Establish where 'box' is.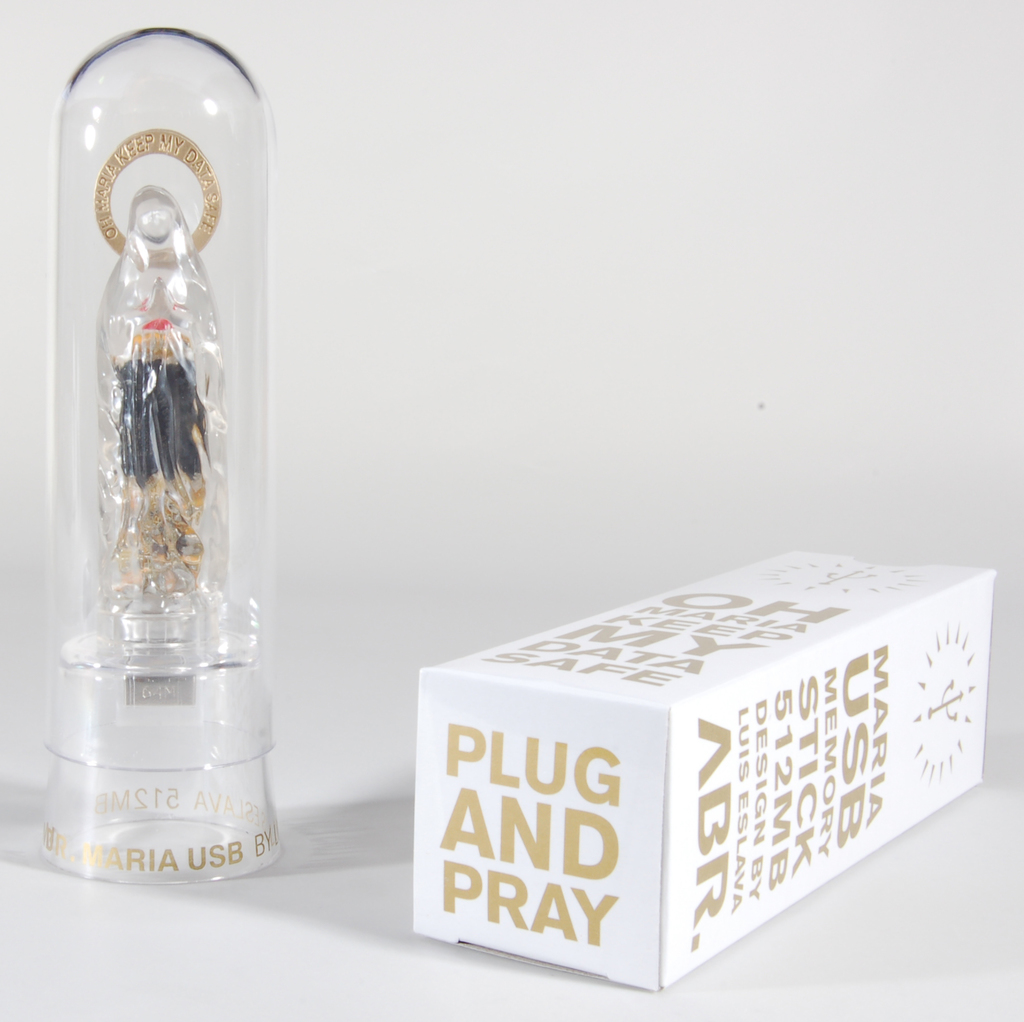
Established at [left=365, top=531, right=986, bottom=988].
